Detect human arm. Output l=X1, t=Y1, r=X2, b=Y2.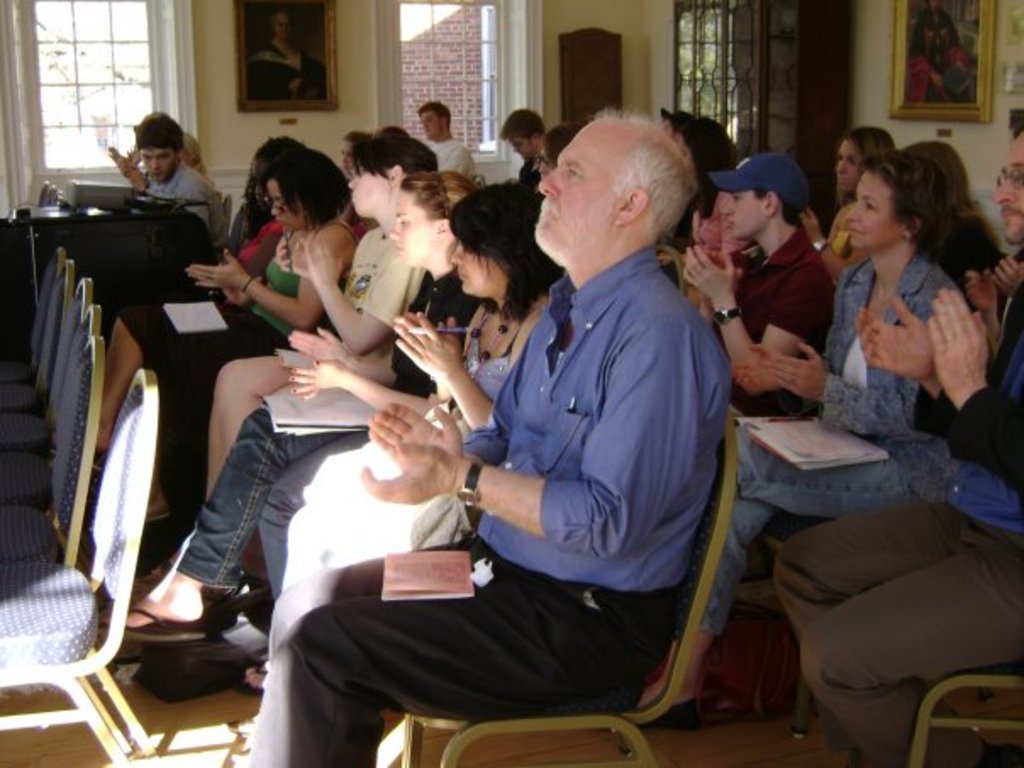
l=220, t=270, r=266, b=317.
